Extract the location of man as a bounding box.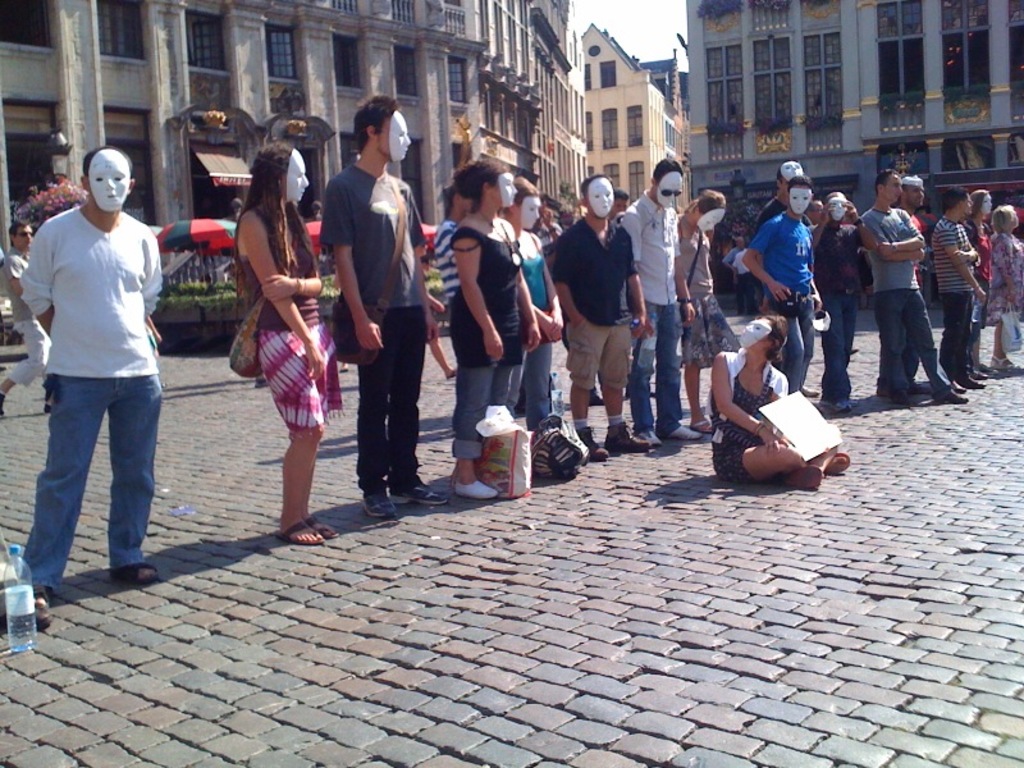
pyautogui.locateOnScreen(754, 152, 804, 236).
